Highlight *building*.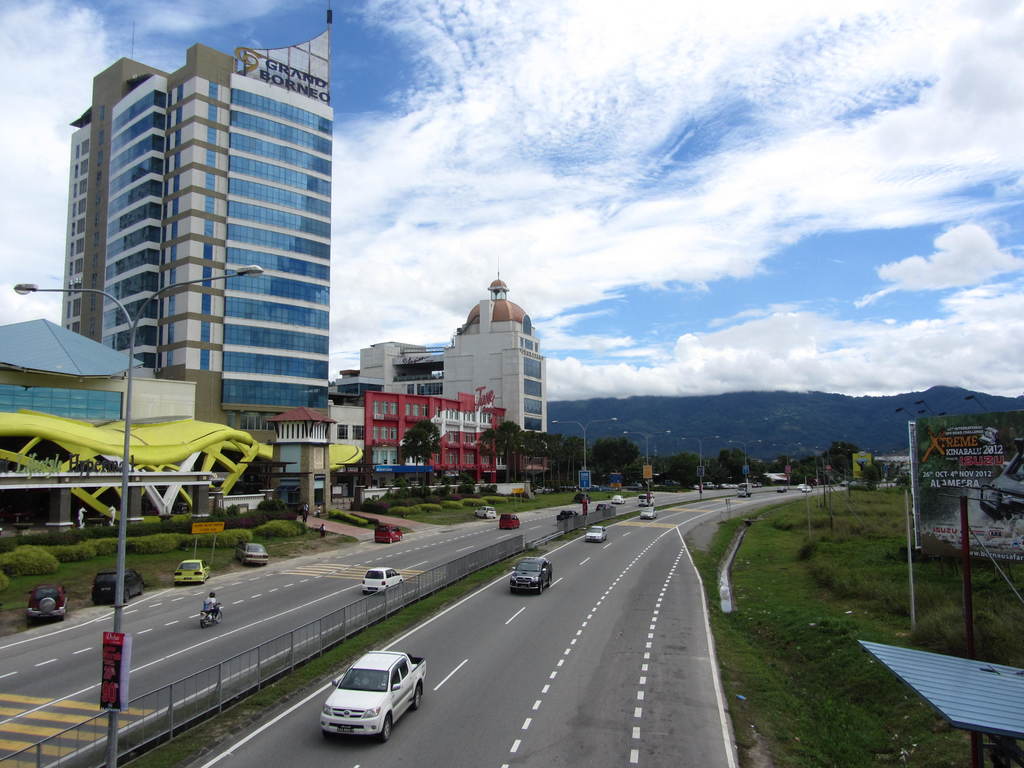
Highlighted region: left=328, top=386, right=508, bottom=495.
